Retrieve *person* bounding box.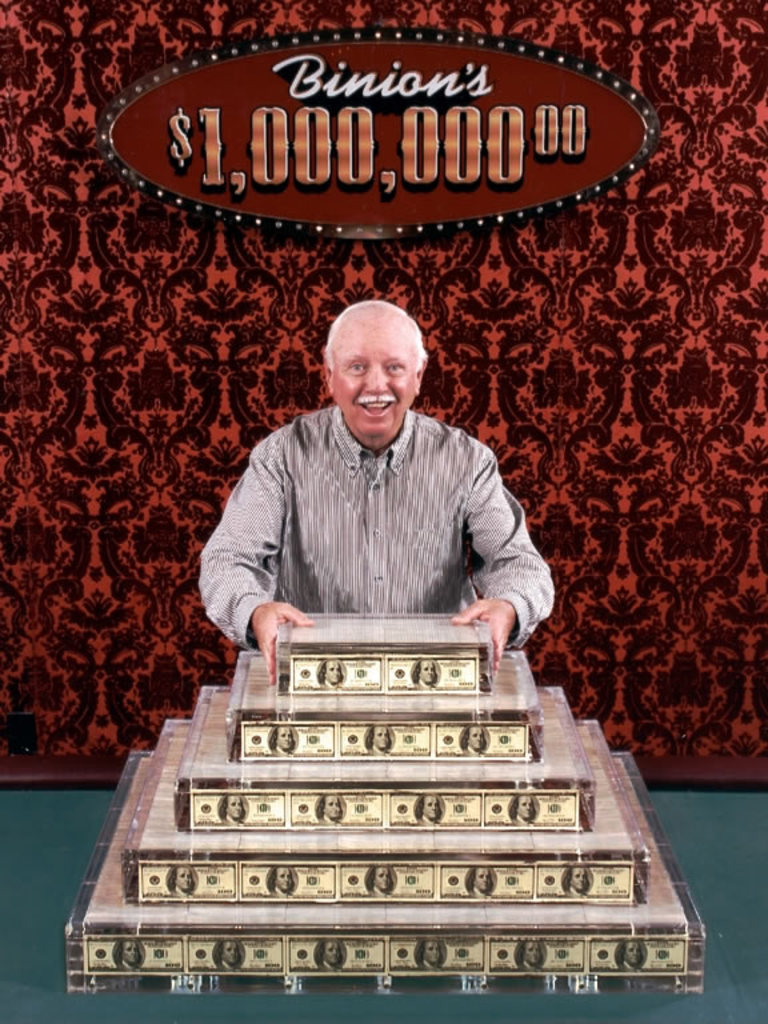
Bounding box: select_region(313, 935, 348, 971).
